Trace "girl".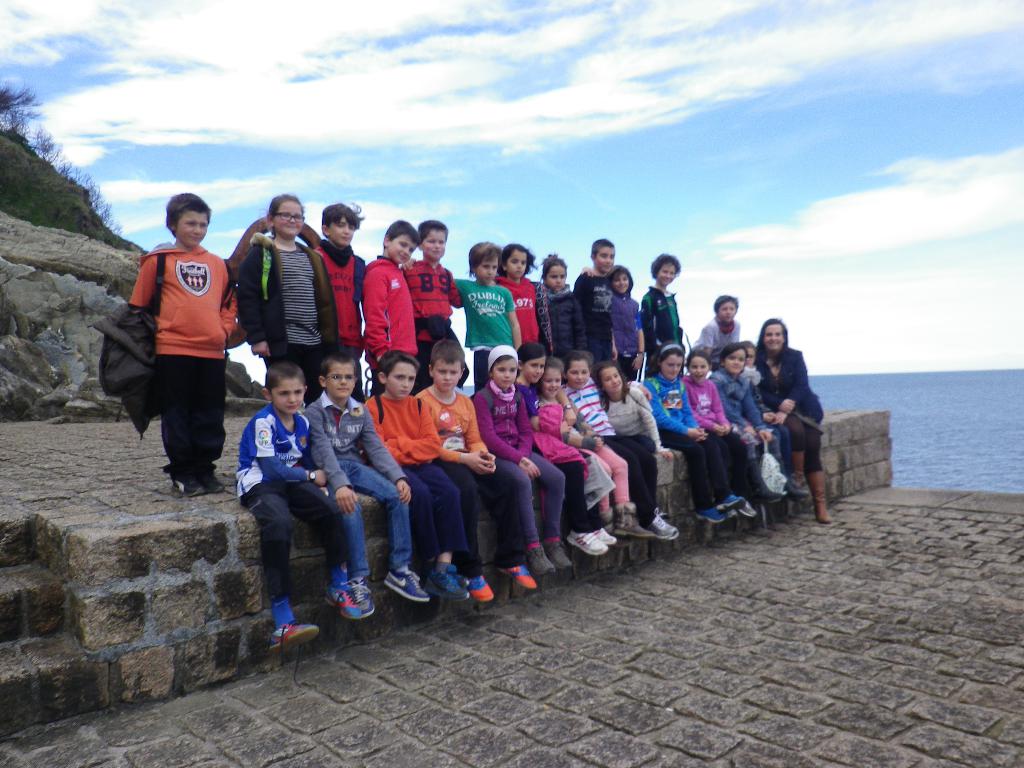
Traced to region(707, 346, 809, 500).
